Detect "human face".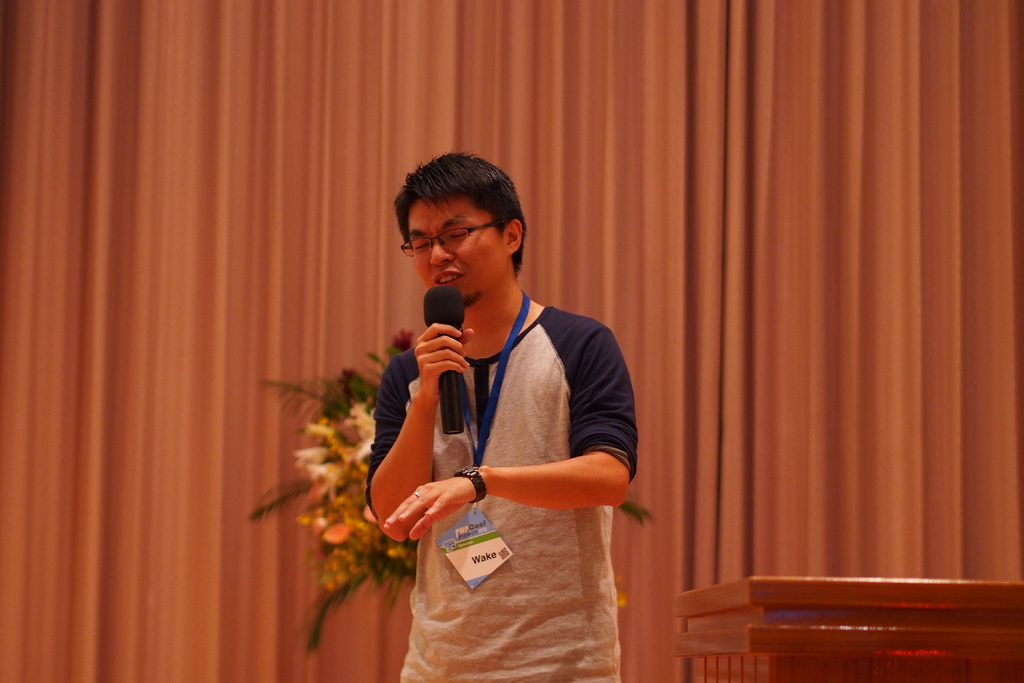
Detected at rect(409, 194, 505, 299).
